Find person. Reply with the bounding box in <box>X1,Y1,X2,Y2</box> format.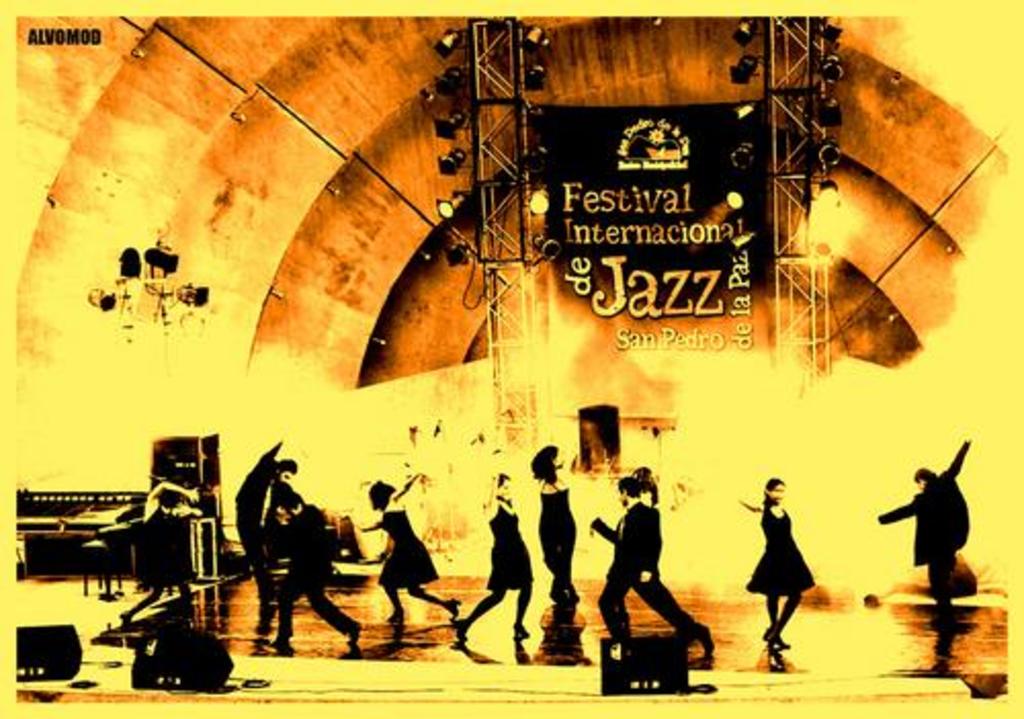
<box>592,477,717,658</box>.
